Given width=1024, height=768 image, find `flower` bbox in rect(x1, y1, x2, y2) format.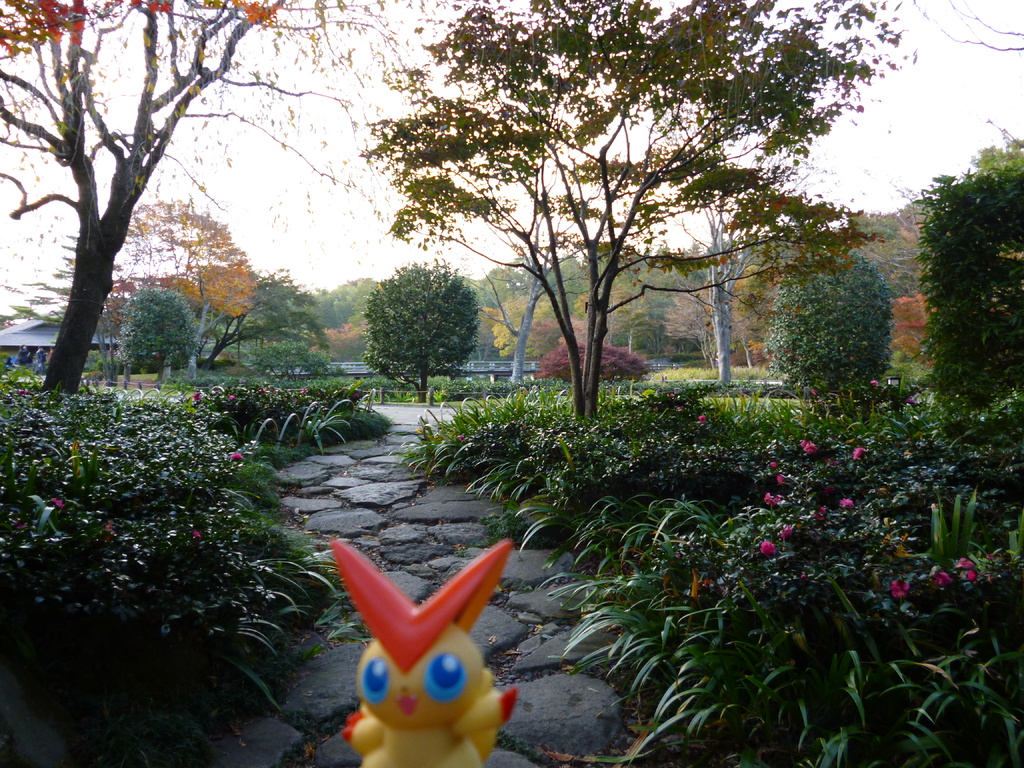
rect(887, 579, 909, 599).
